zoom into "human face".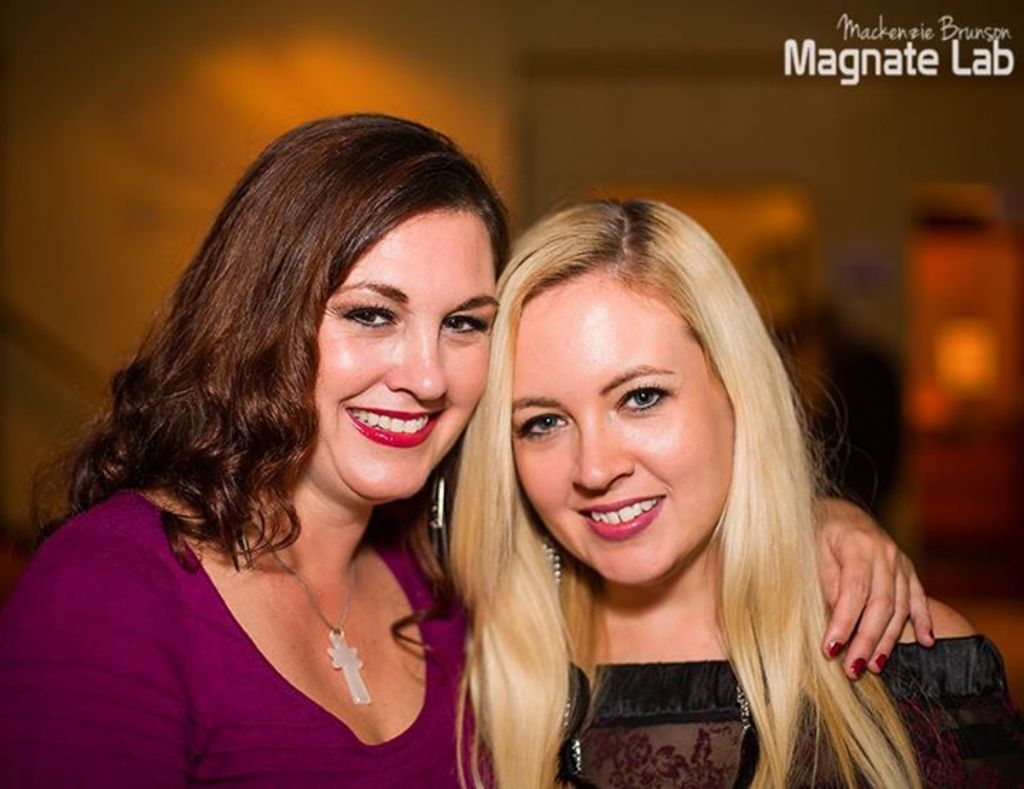
Zoom target: box=[316, 206, 499, 505].
